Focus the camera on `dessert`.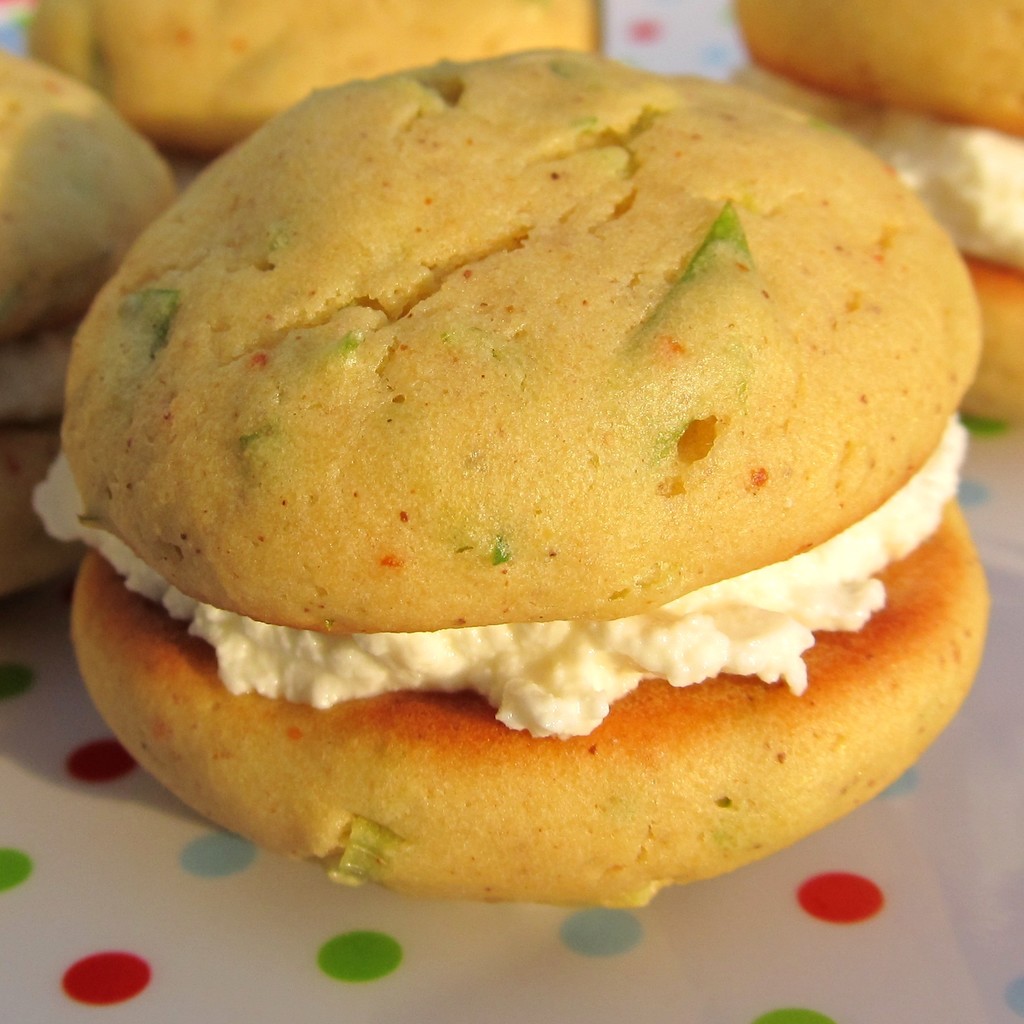
Focus region: (19, 0, 600, 206).
